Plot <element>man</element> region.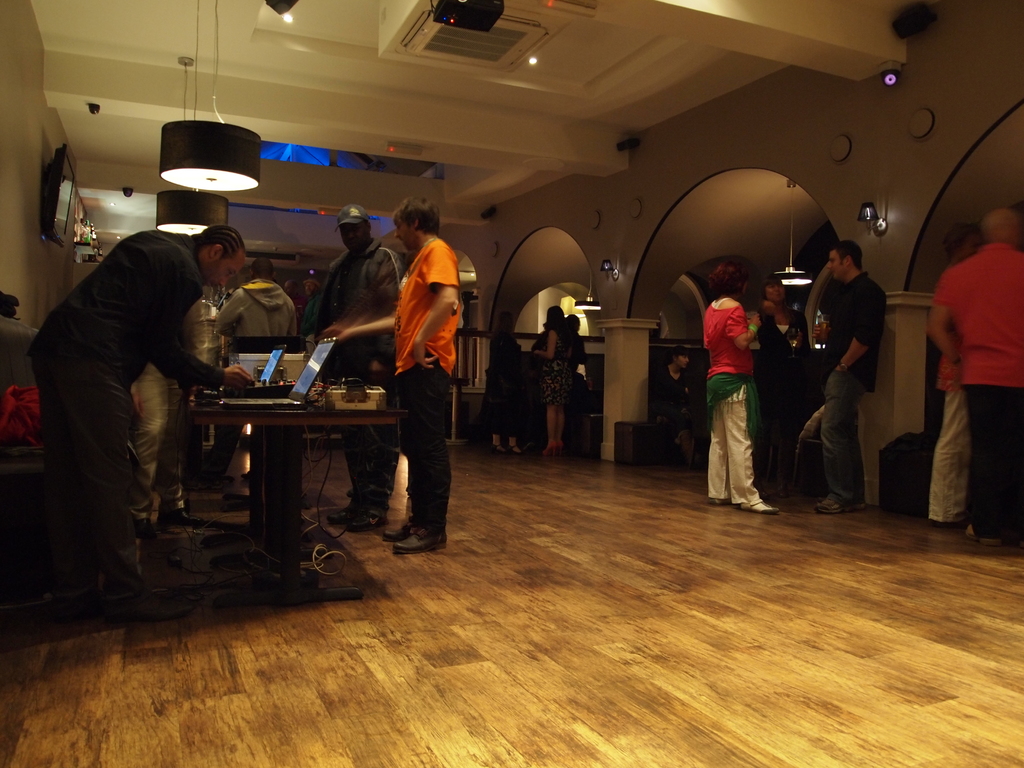
Plotted at pyautogui.locateOnScreen(925, 207, 1023, 545).
